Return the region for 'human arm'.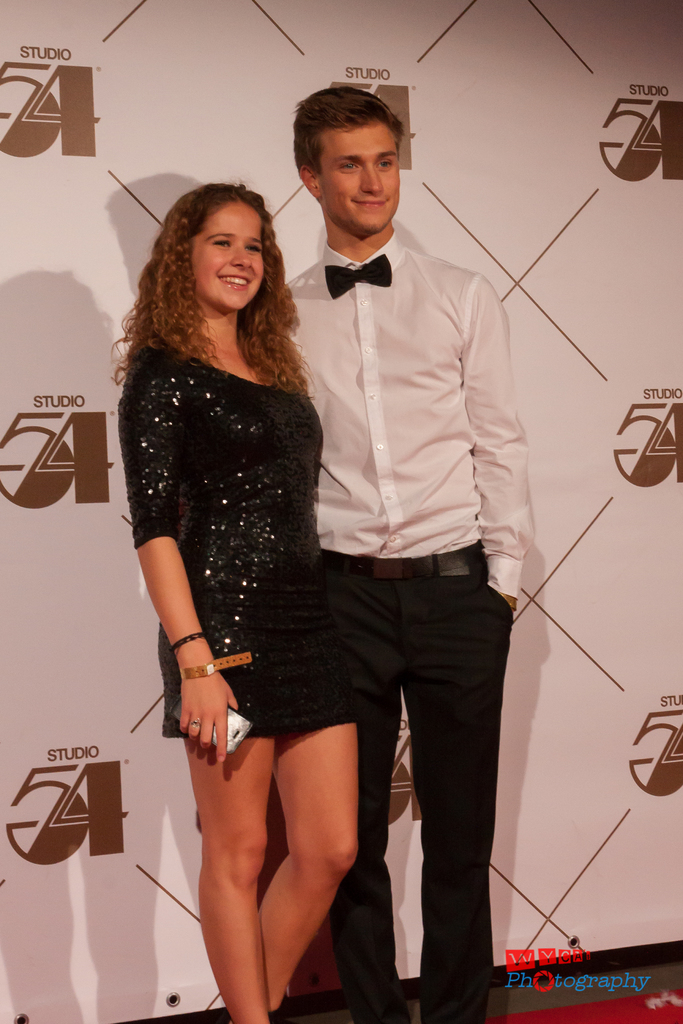
BBox(456, 273, 527, 609).
